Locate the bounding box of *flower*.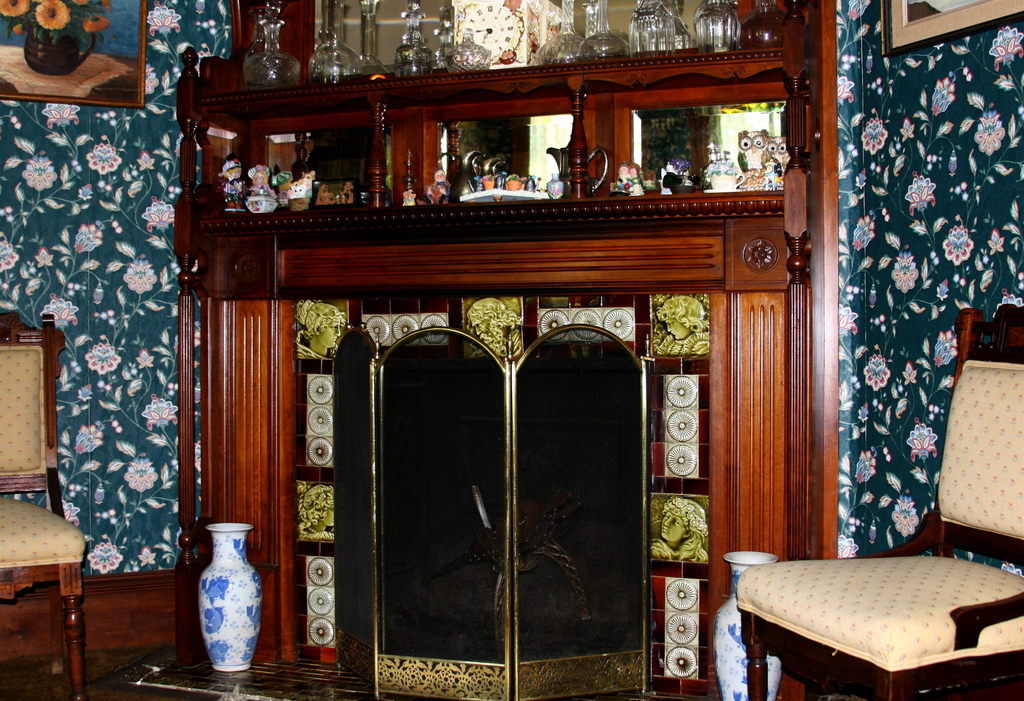
Bounding box: 135/547/159/568.
